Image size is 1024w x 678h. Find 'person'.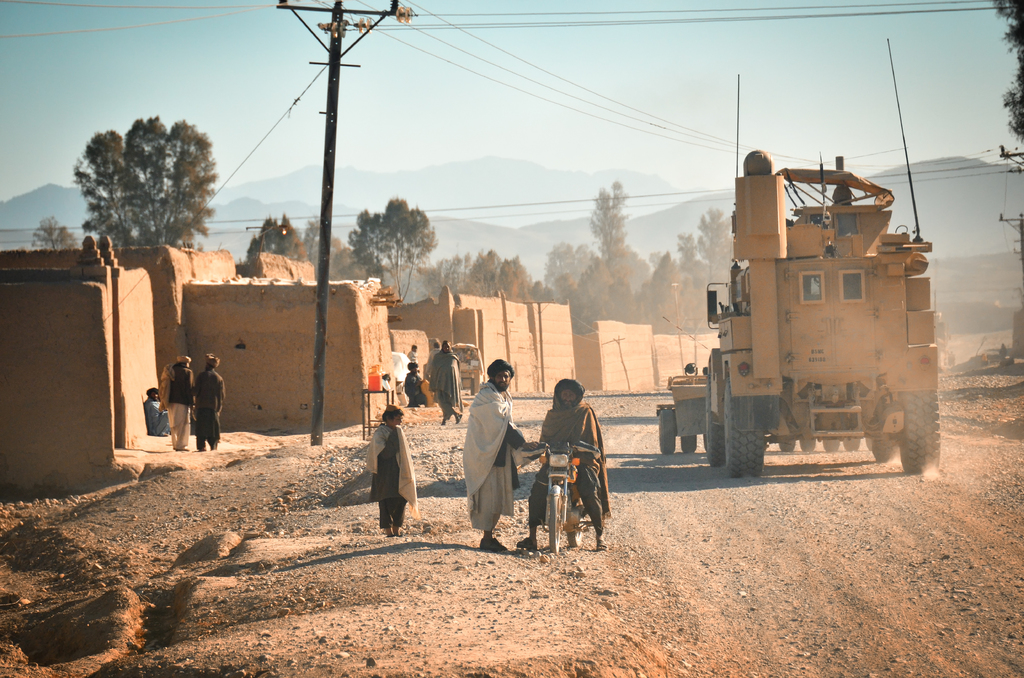
rect(429, 343, 461, 424).
